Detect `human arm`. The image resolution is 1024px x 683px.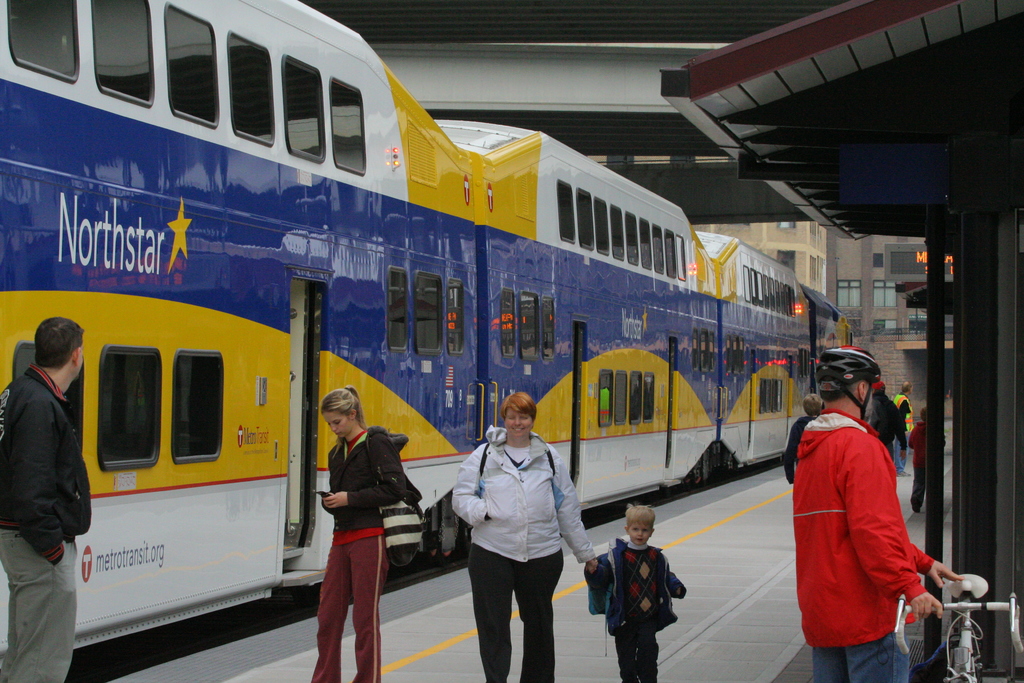
BBox(665, 563, 687, 601).
